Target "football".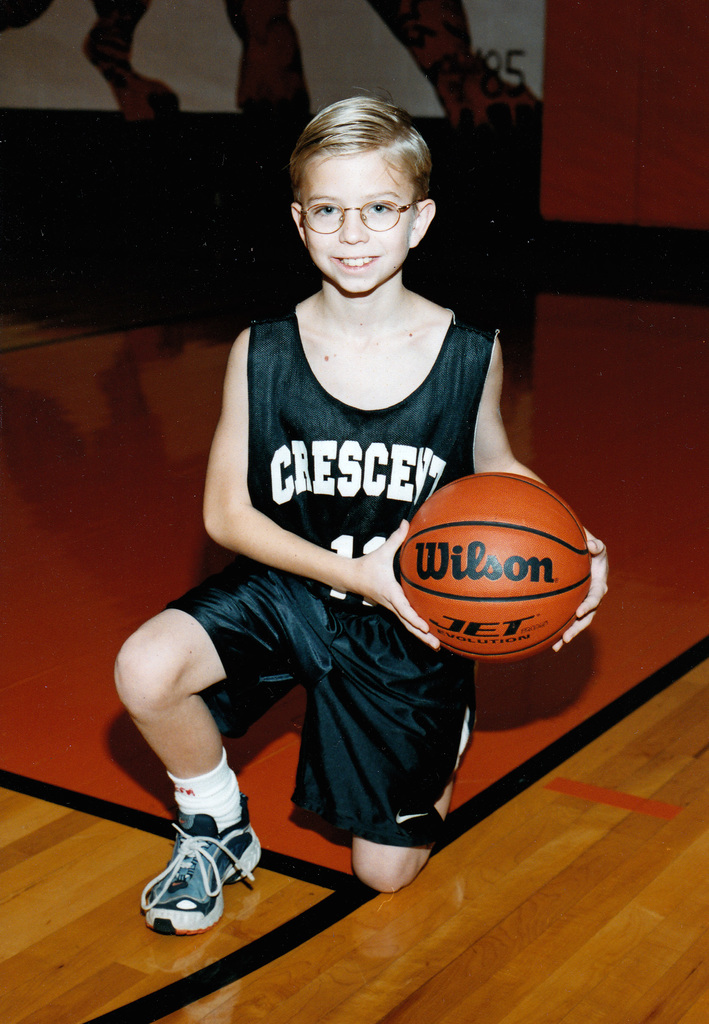
Target region: select_region(395, 465, 593, 662).
